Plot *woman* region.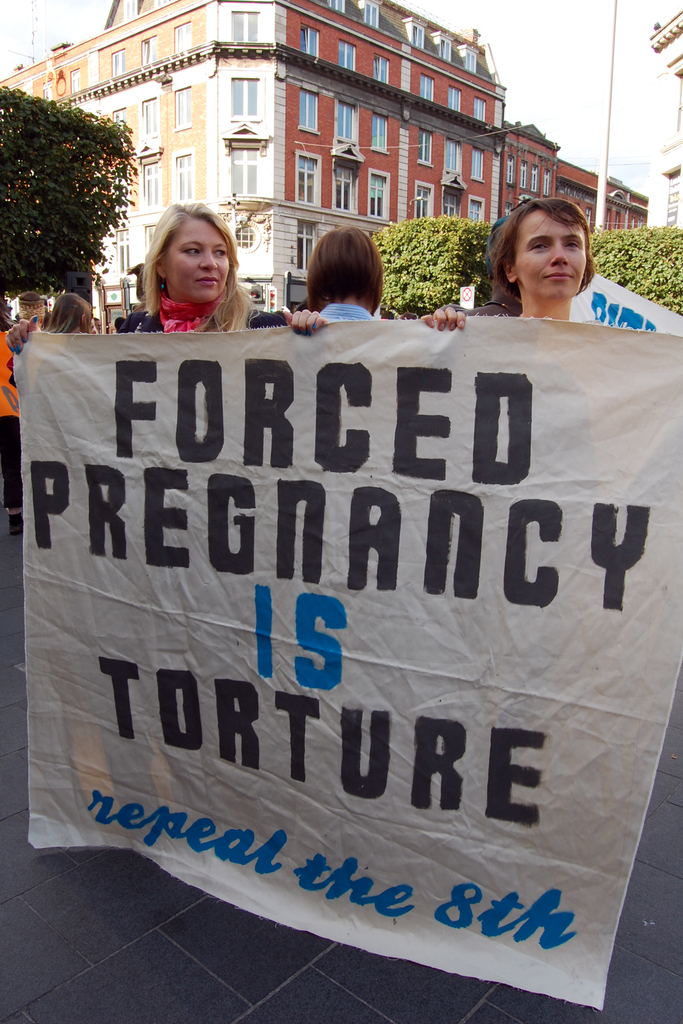
Plotted at [423,196,595,337].
